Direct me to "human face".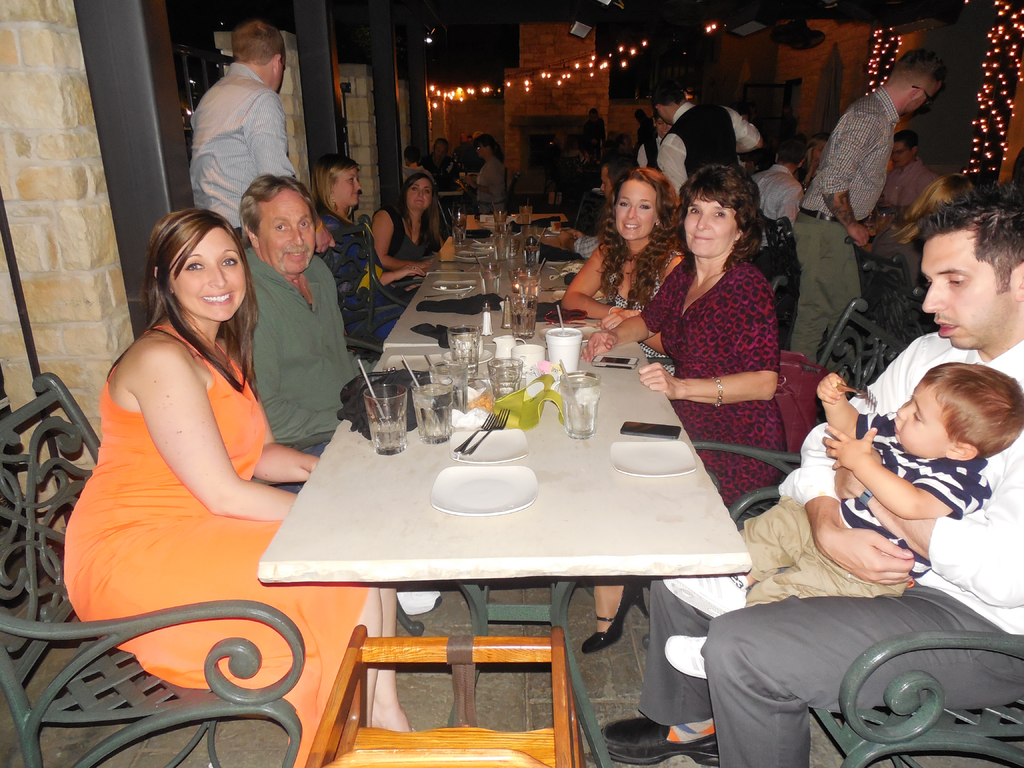
Direction: 259,188,313,271.
